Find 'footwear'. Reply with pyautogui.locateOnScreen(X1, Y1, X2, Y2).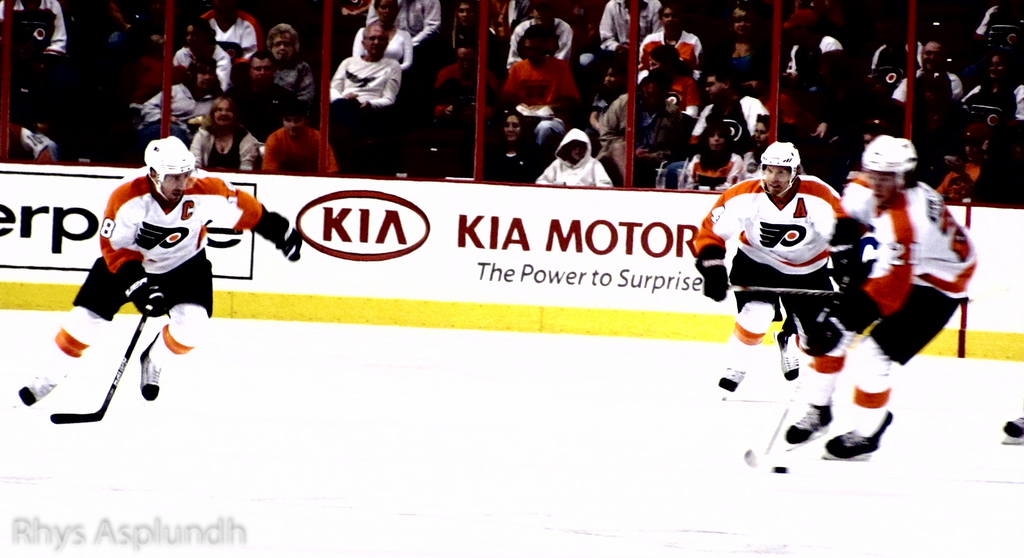
pyautogui.locateOnScreen(782, 406, 836, 442).
